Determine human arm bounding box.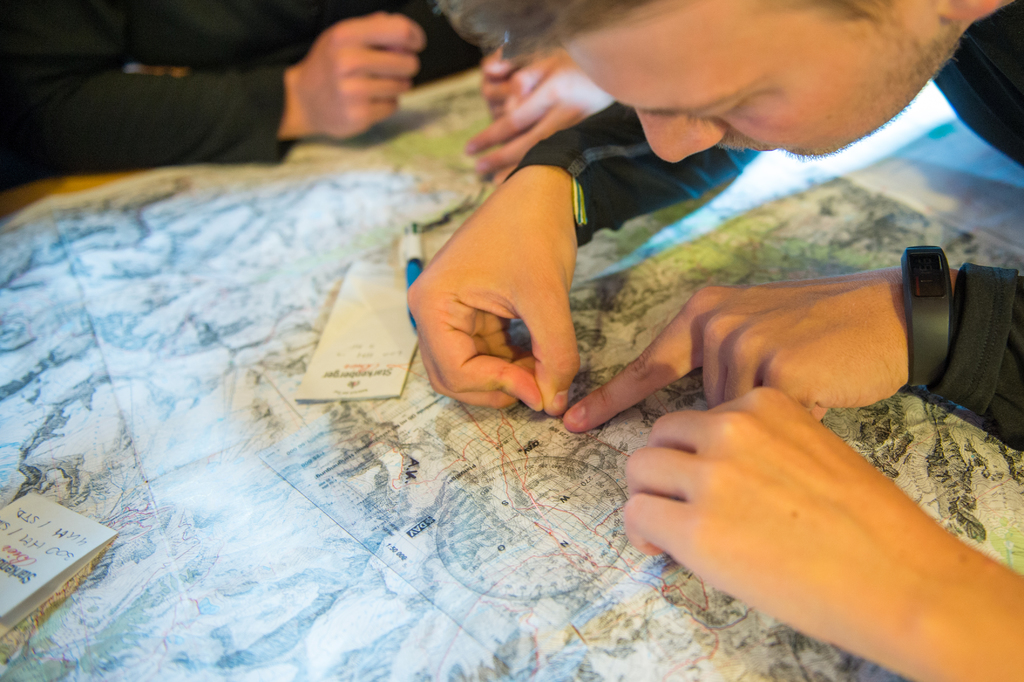
Determined: crop(399, 101, 762, 426).
